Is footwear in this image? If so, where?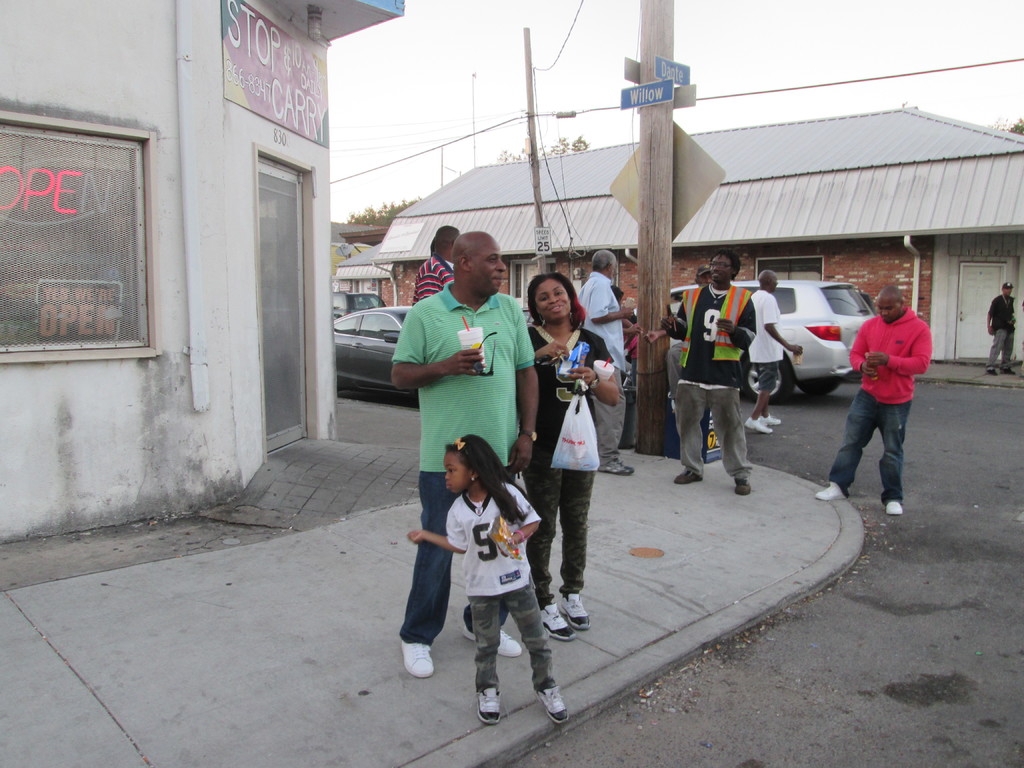
Yes, at select_region(813, 479, 849, 503).
